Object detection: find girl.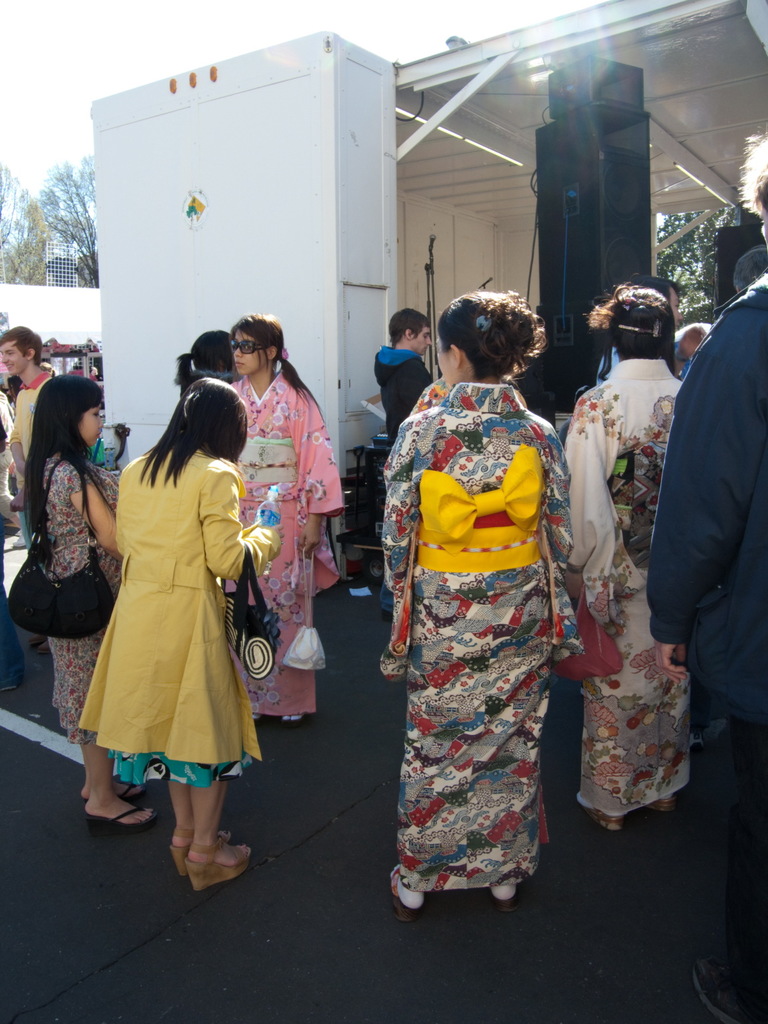
230:315:344:725.
